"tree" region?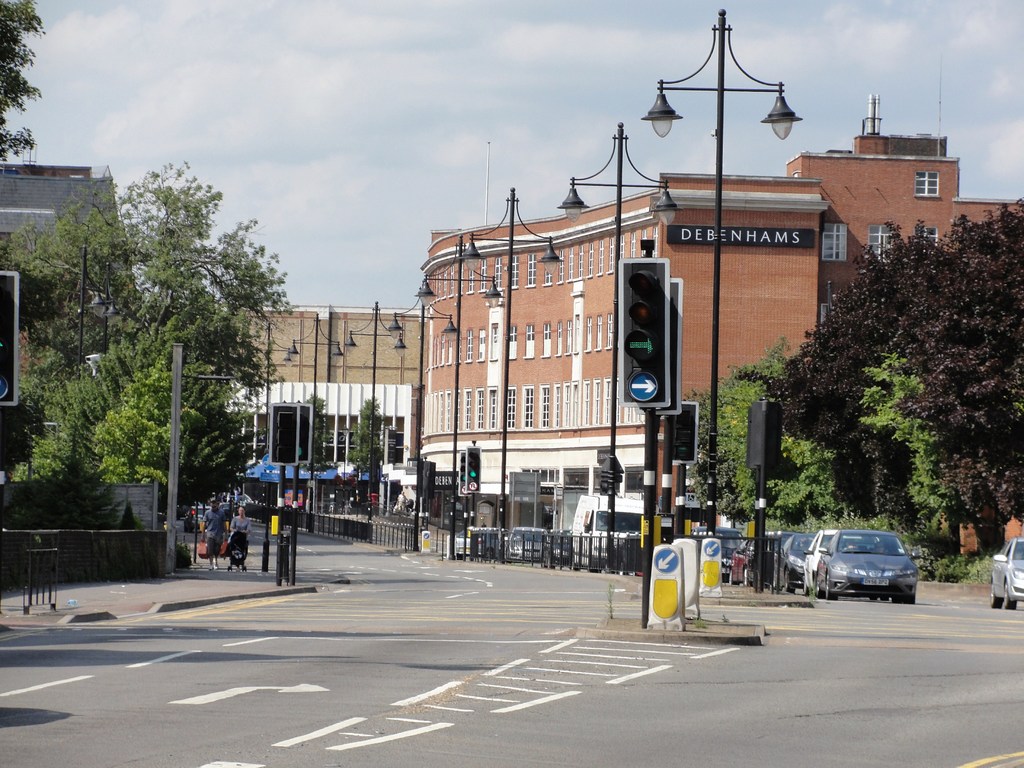
<region>696, 316, 895, 561</region>
